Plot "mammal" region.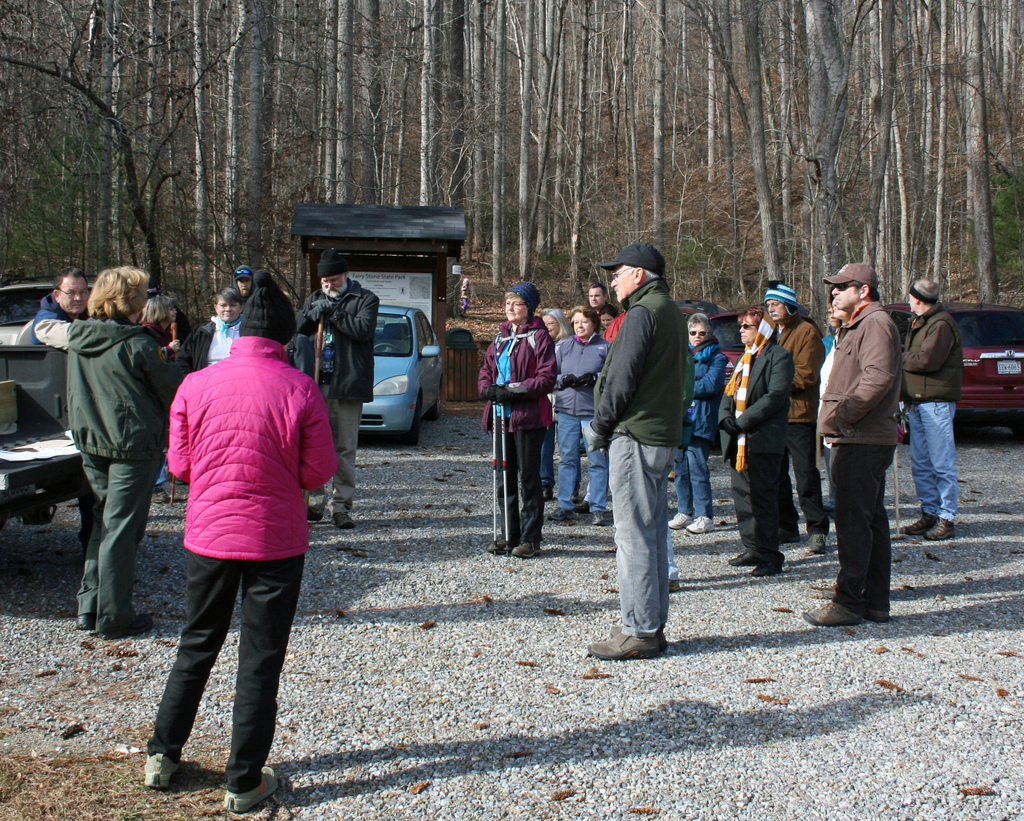
Plotted at [x1=138, y1=278, x2=332, y2=747].
